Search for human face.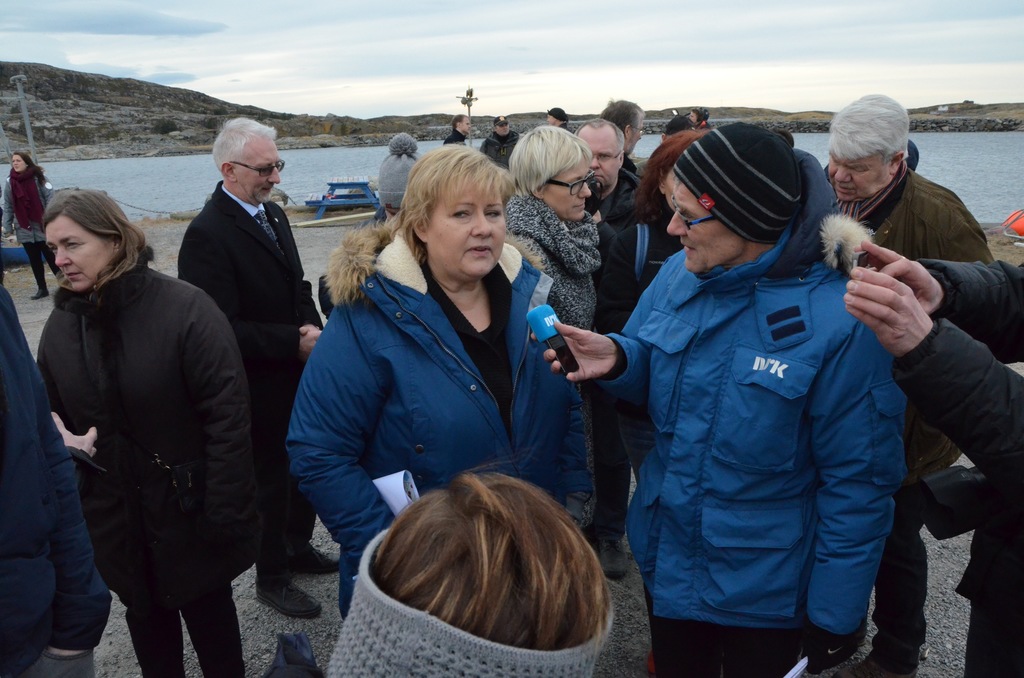
Found at {"x1": 236, "y1": 142, "x2": 285, "y2": 197}.
